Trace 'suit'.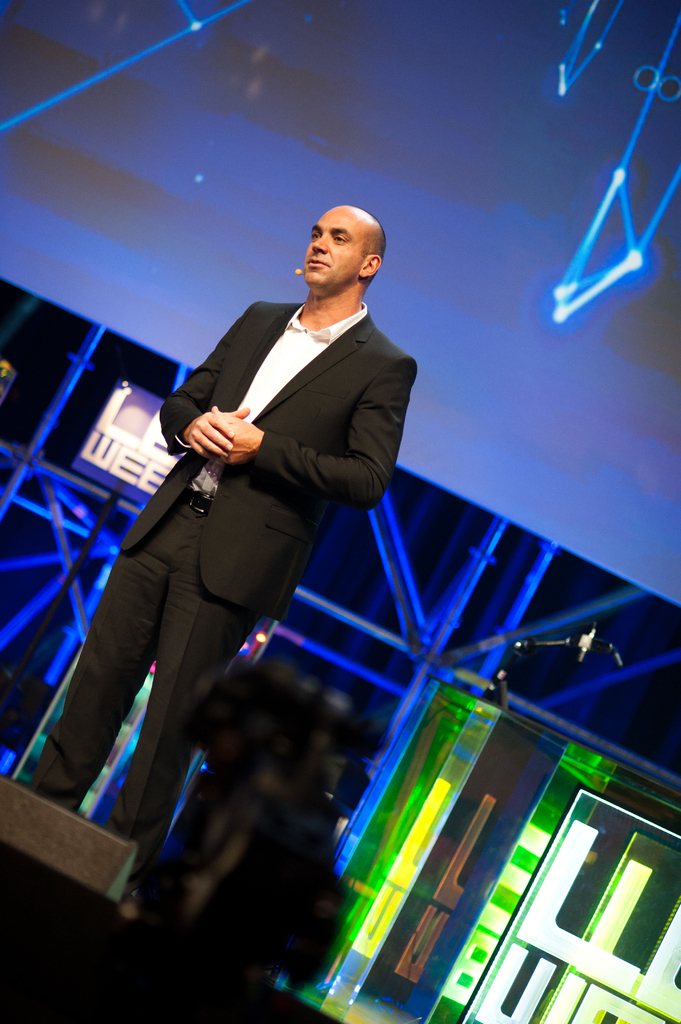
Traced to <bbox>60, 271, 395, 877</bbox>.
